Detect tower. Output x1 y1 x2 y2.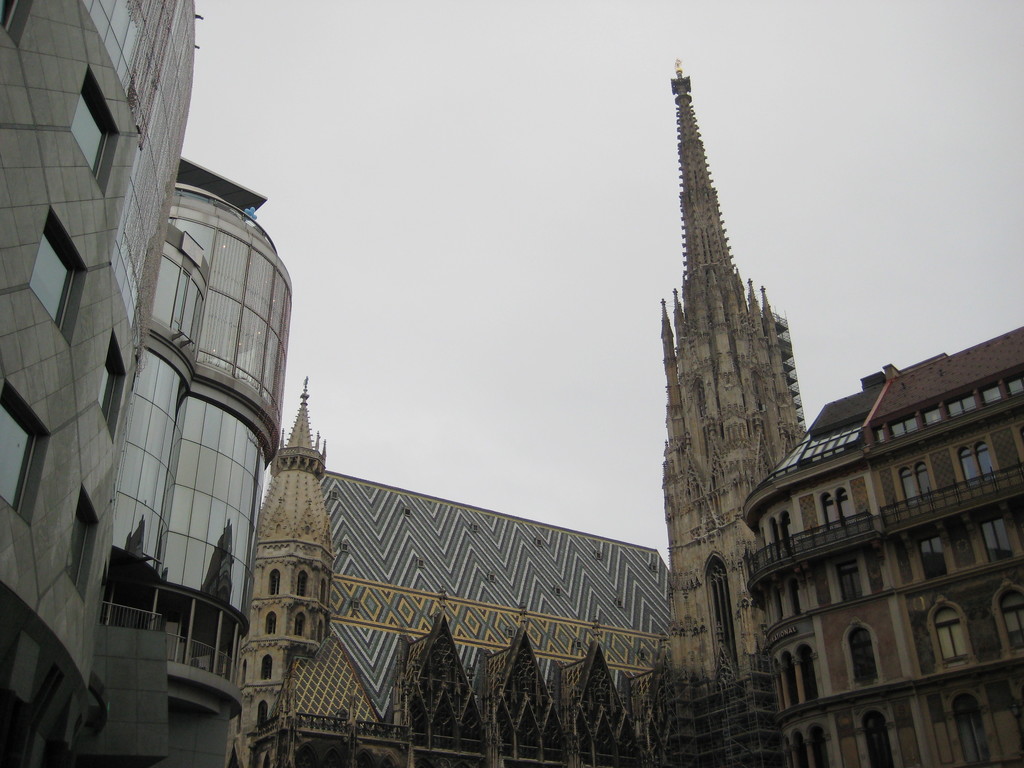
223 61 808 767.
